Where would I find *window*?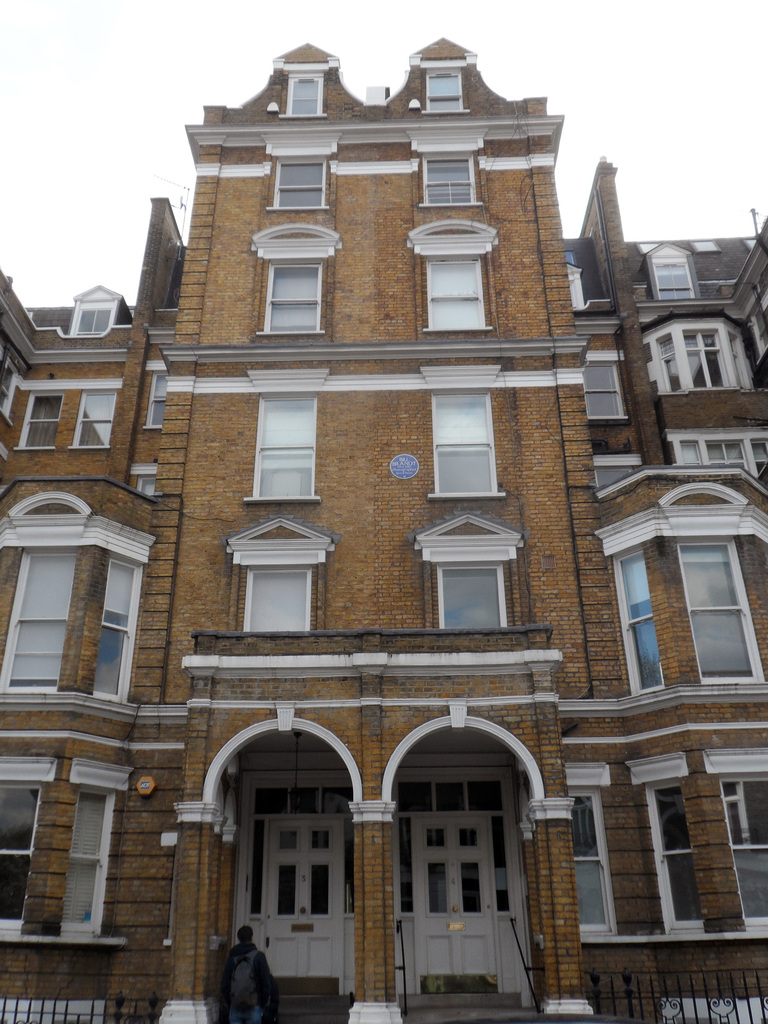
At (left=428, top=559, right=514, bottom=629).
